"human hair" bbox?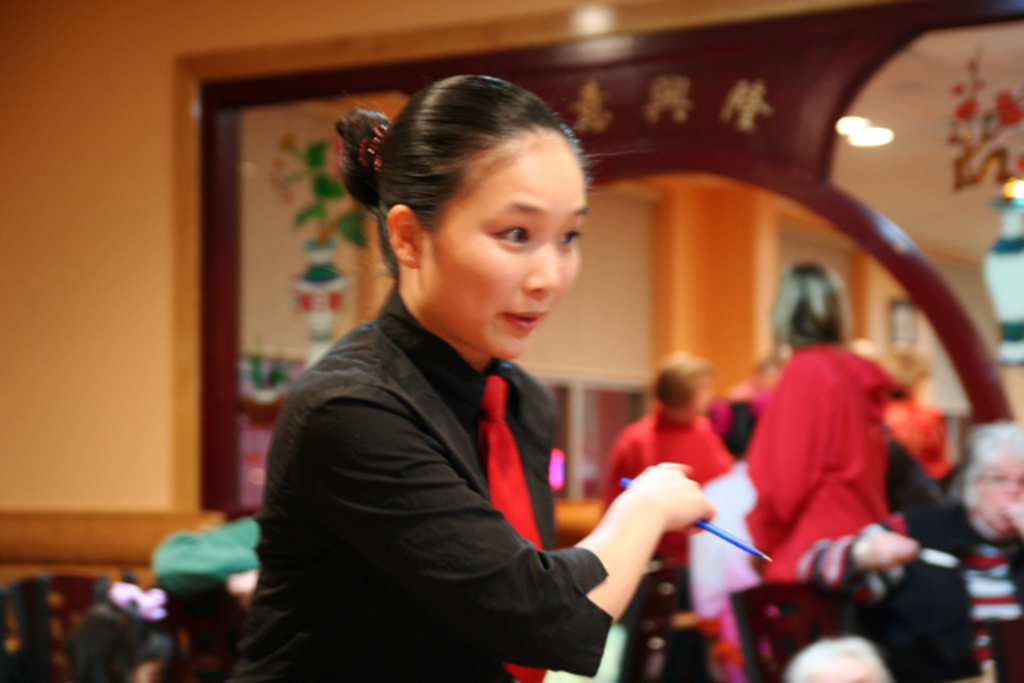
x1=765, y1=258, x2=851, y2=352
